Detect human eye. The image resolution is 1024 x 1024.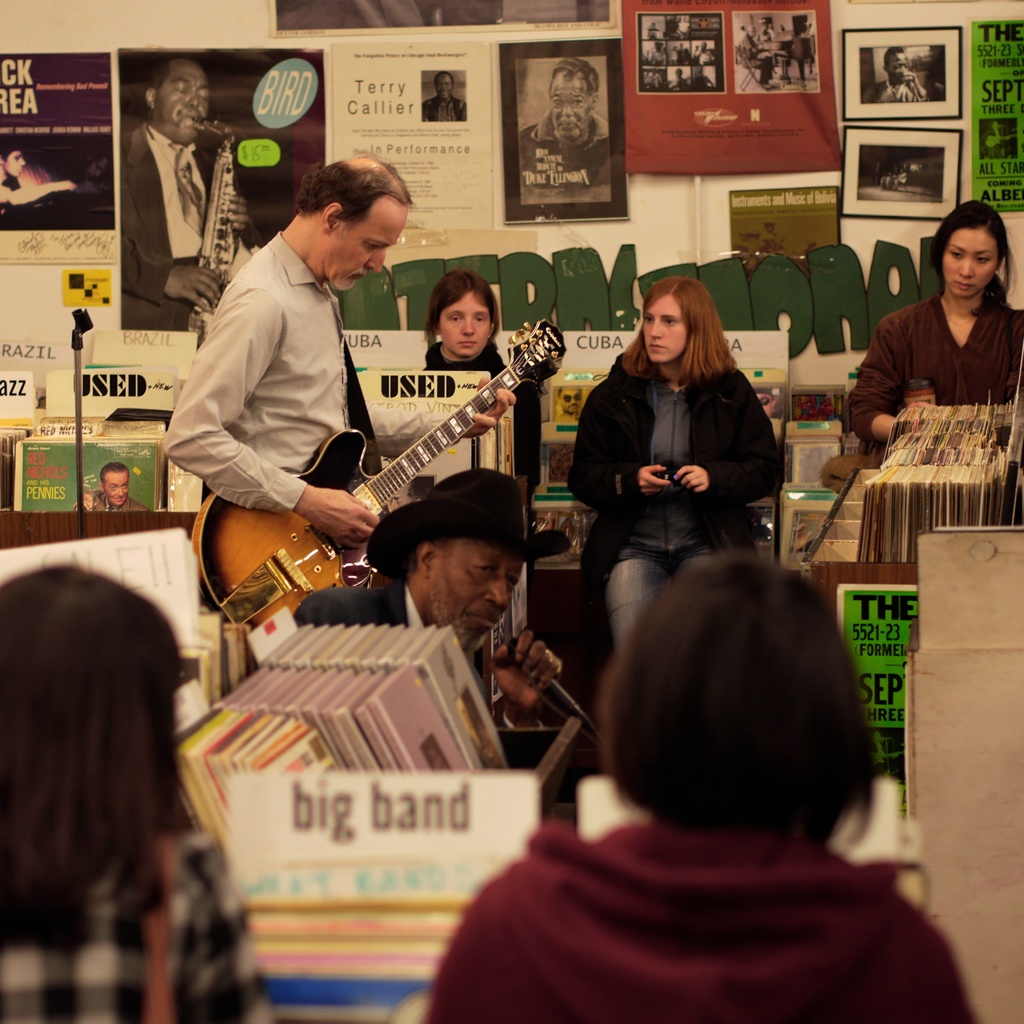
box=[108, 483, 116, 491].
